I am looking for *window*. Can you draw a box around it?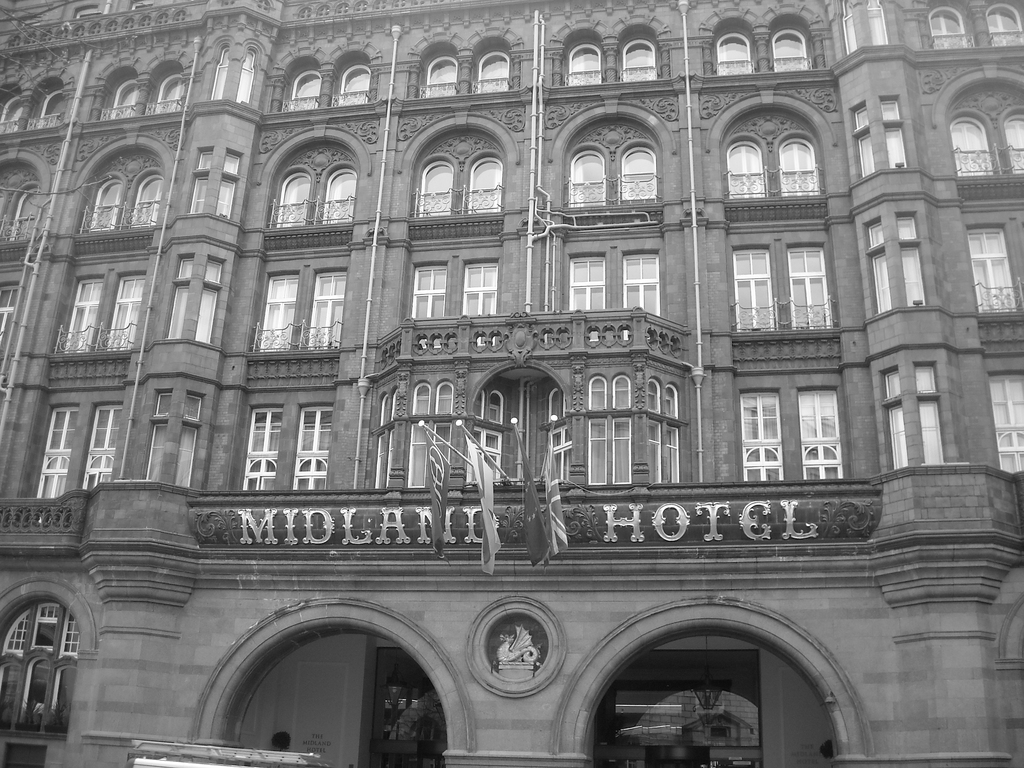
Sure, the bounding box is crop(769, 11, 813, 76).
